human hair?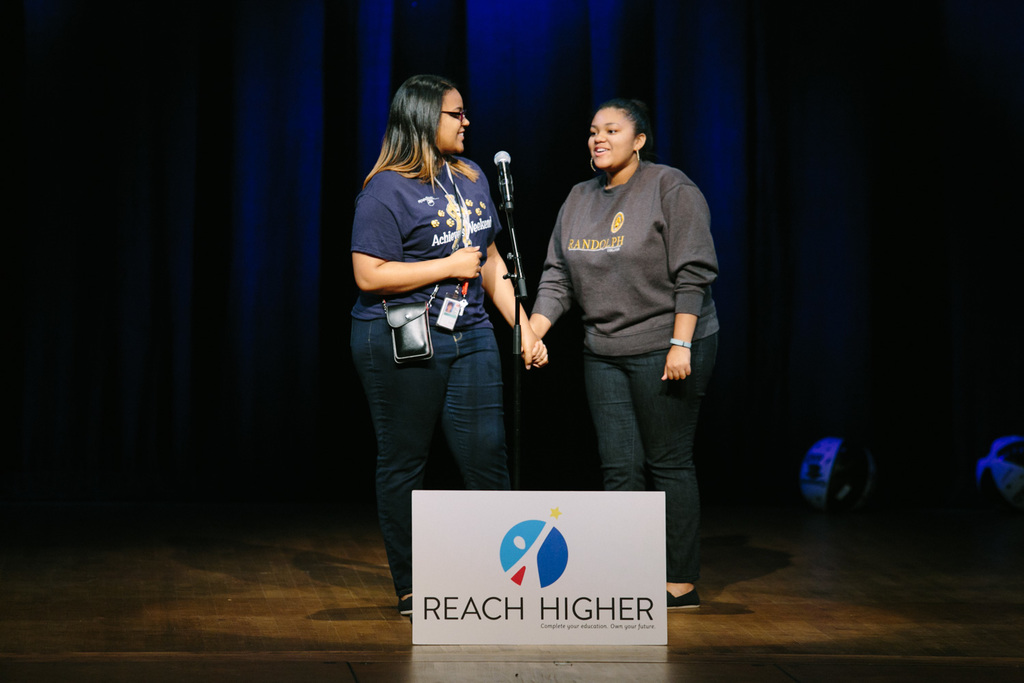
{"left": 376, "top": 71, "right": 472, "bottom": 180}
